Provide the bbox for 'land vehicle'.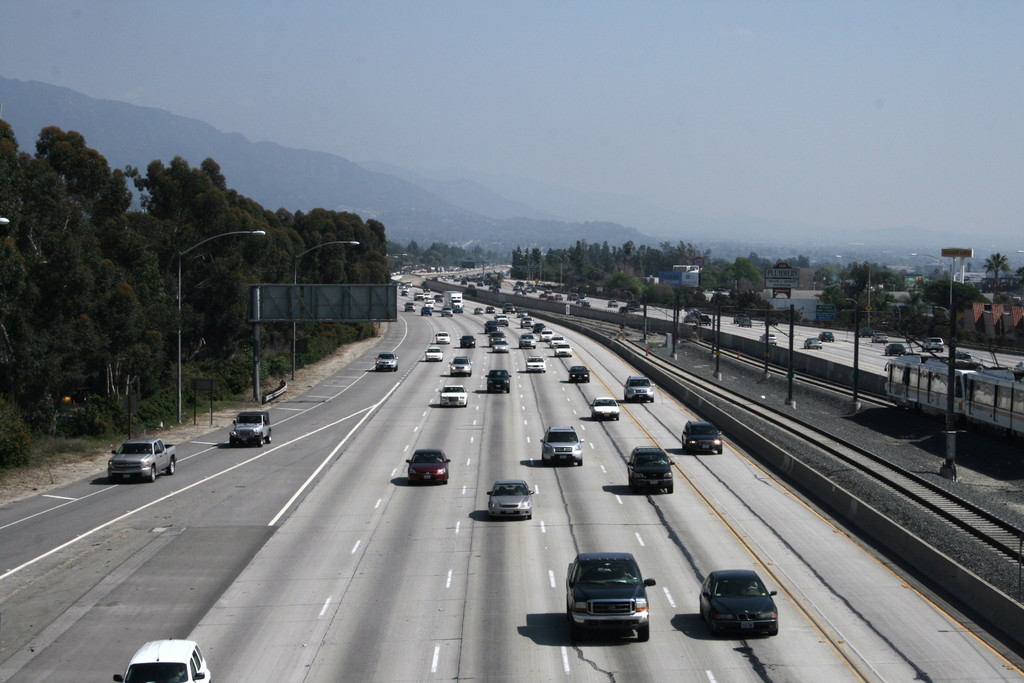
region(577, 295, 585, 306).
